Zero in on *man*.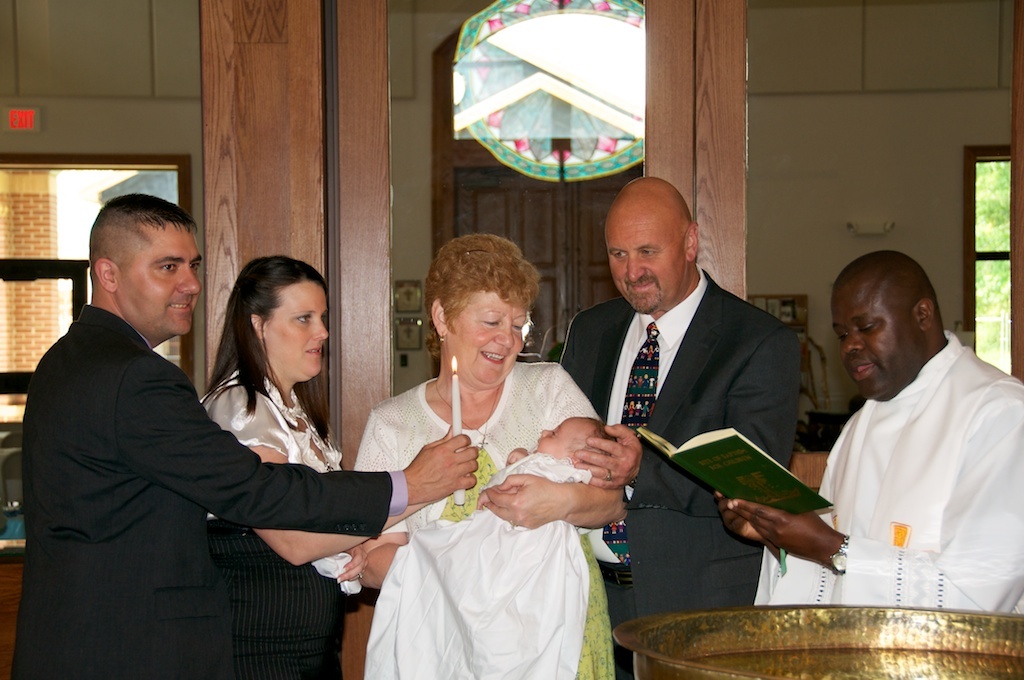
Zeroed in: box(558, 177, 831, 637).
